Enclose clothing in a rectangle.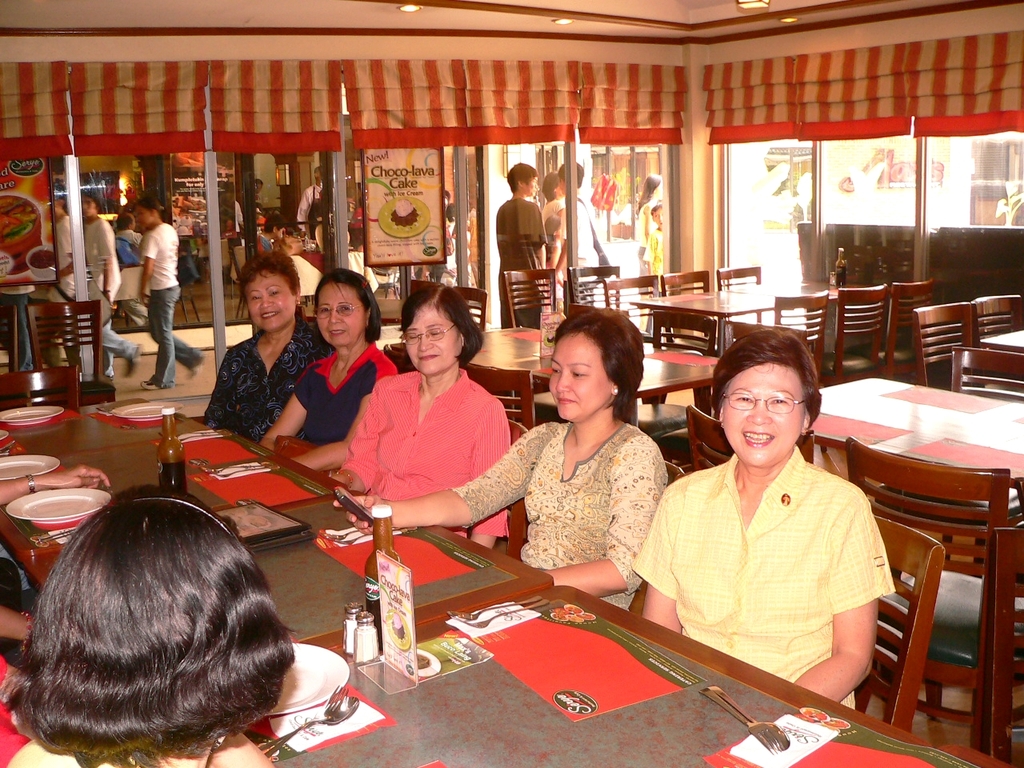
(638,430,898,693).
